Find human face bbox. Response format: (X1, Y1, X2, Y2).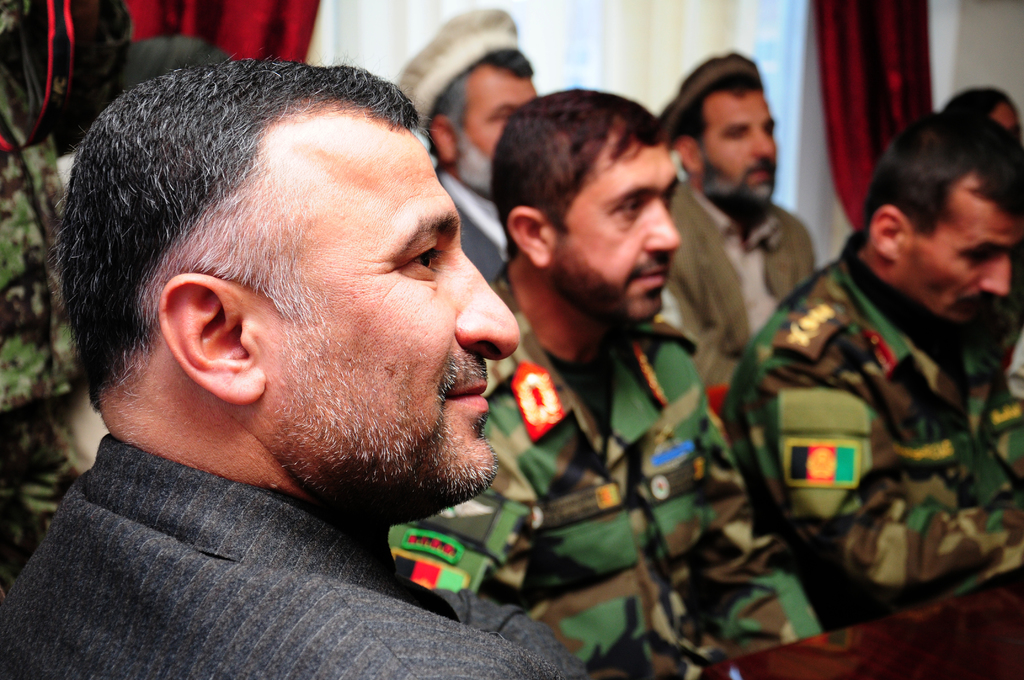
(701, 90, 778, 198).
